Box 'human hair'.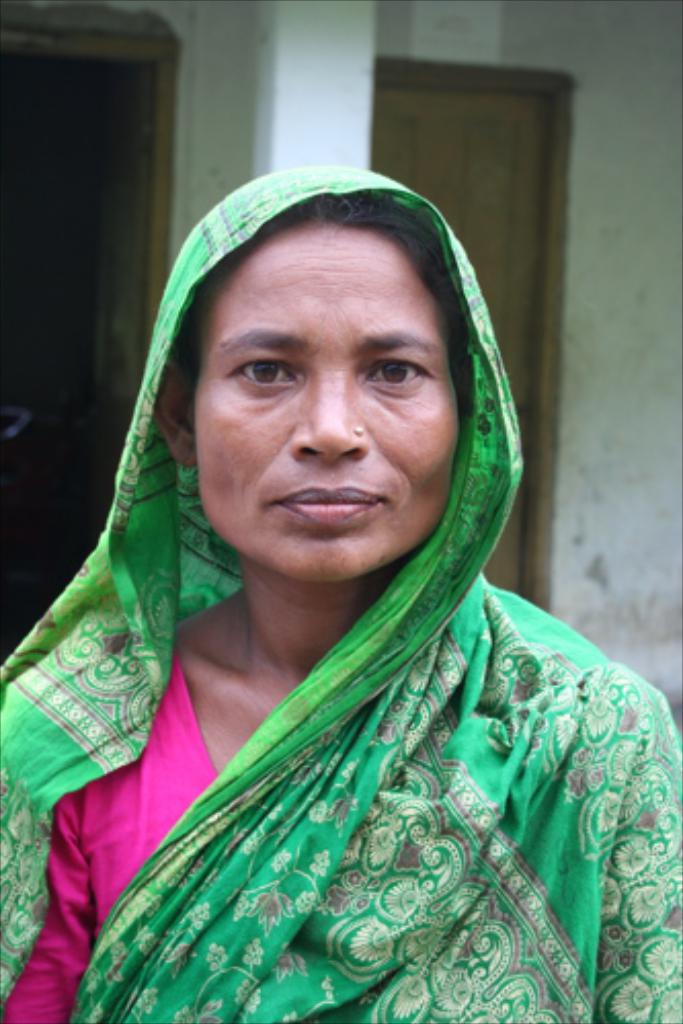
bbox=[172, 197, 472, 402].
